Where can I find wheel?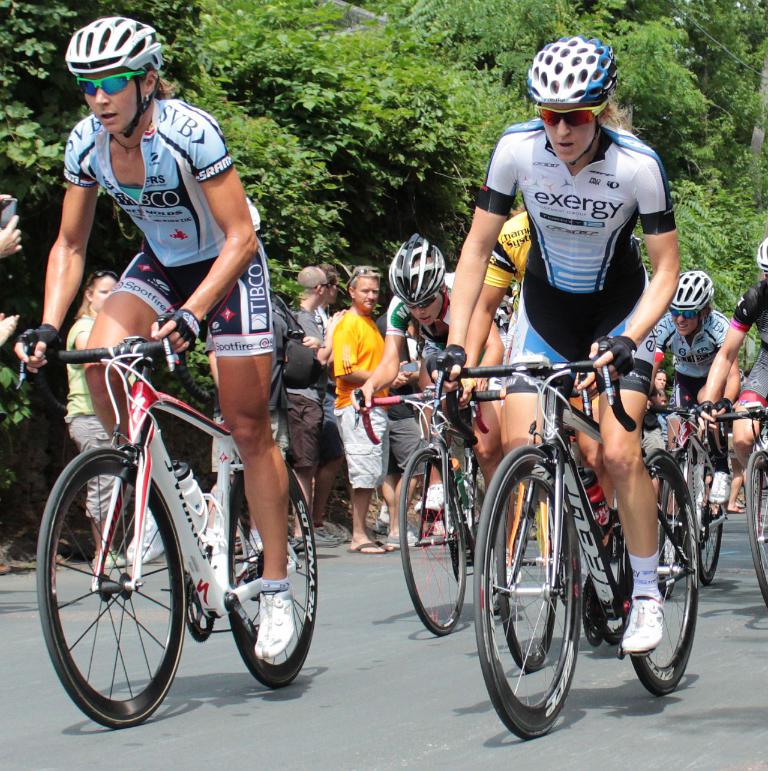
You can find it at {"x1": 396, "y1": 446, "x2": 472, "y2": 638}.
